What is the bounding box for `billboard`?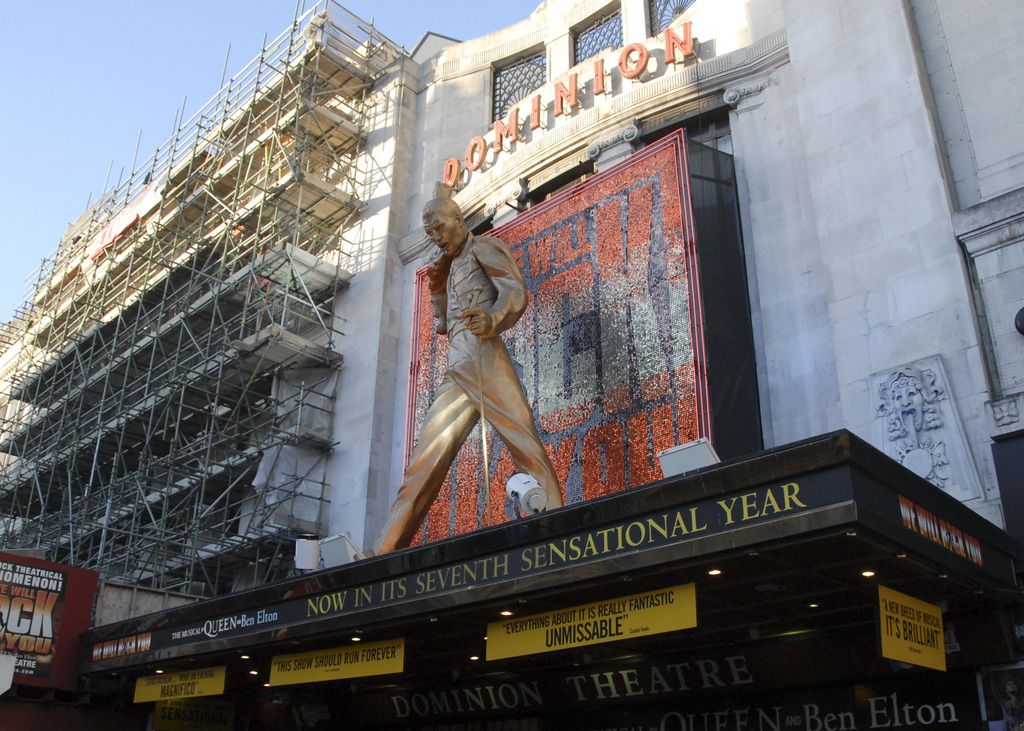
[x1=880, y1=590, x2=940, y2=661].
